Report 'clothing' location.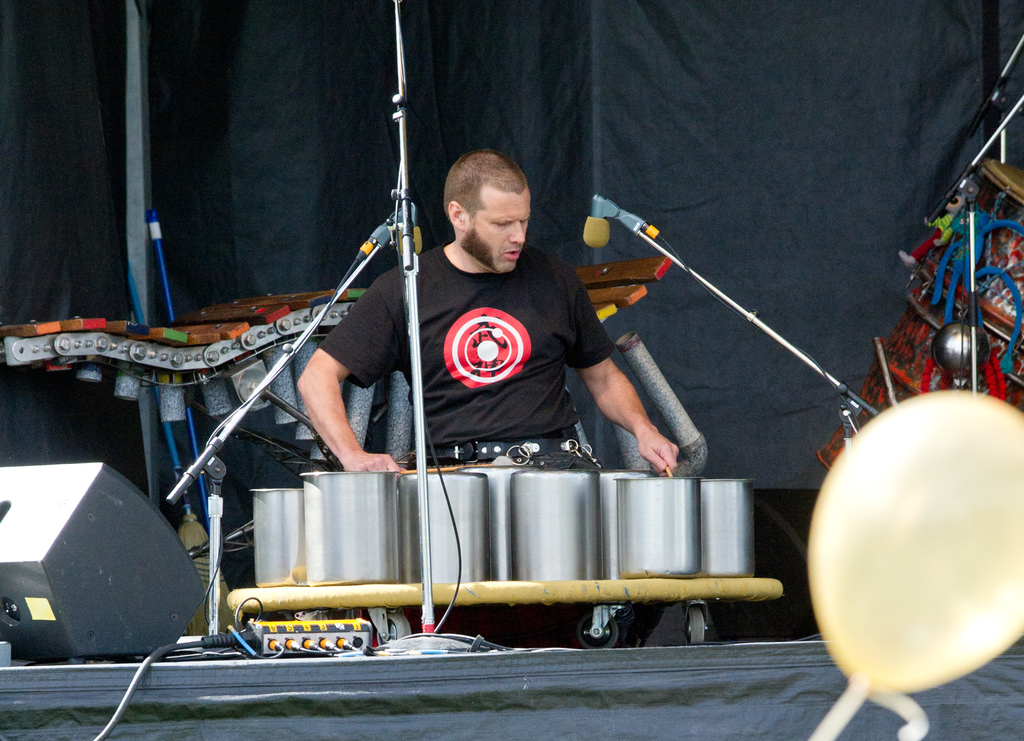
Report: [left=383, top=223, right=618, bottom=461].
